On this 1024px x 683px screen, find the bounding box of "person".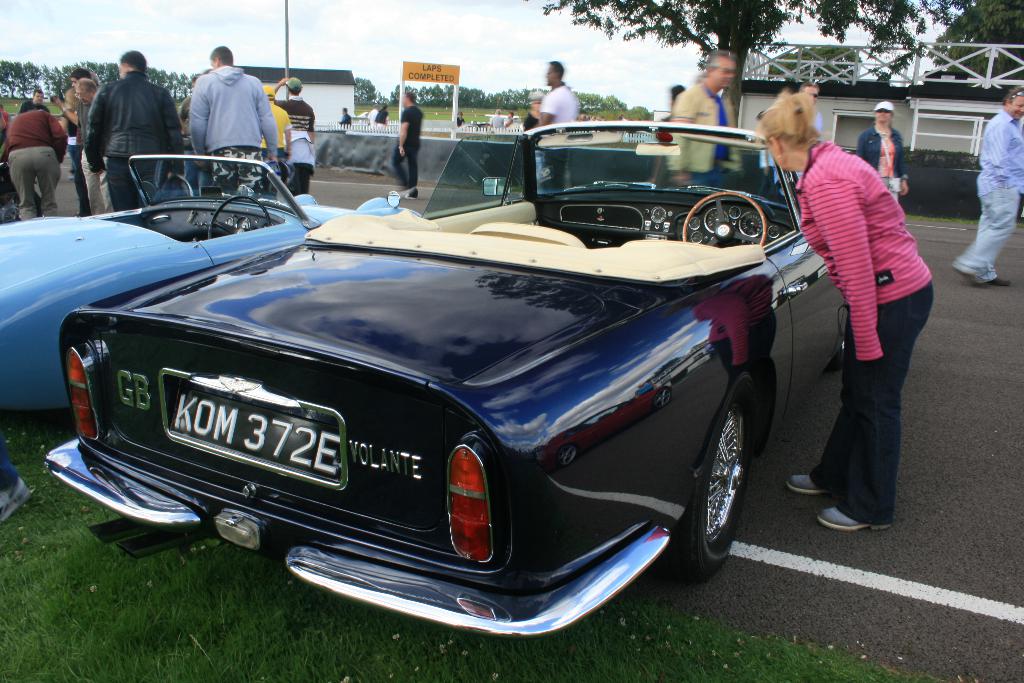
Bounding box: rect(54, 71, 99, 117).
